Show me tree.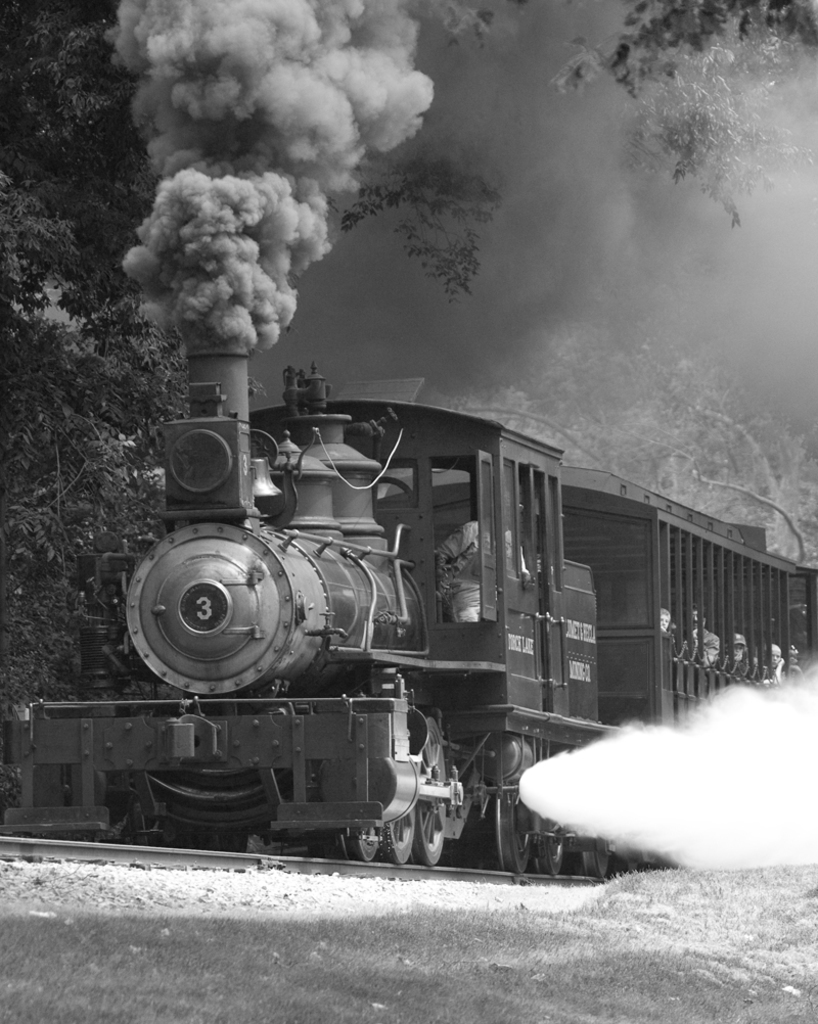
tree is here: Rect(0, 0, 154, 196).
